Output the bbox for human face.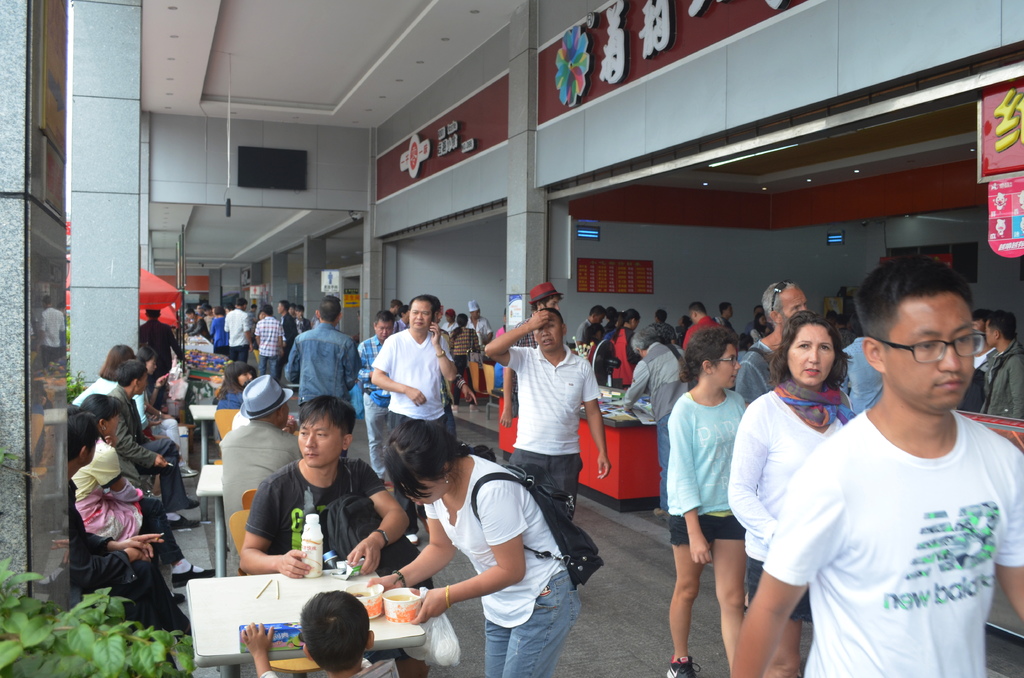
select_region(538, 317, 557, 353).
